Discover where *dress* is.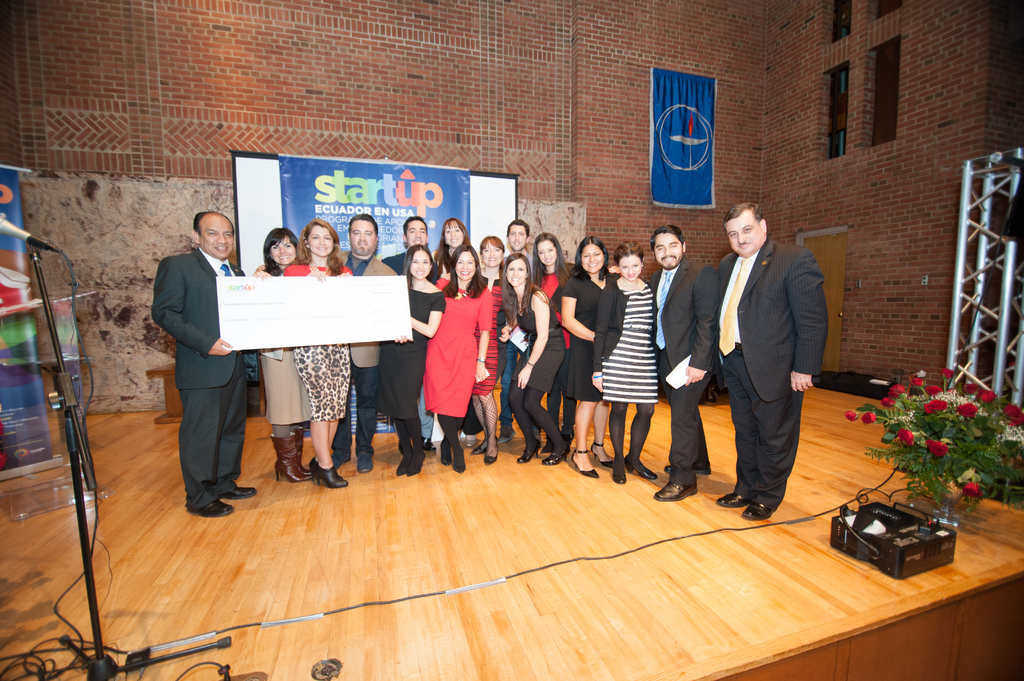
Discovered at 472:277:510:400.
